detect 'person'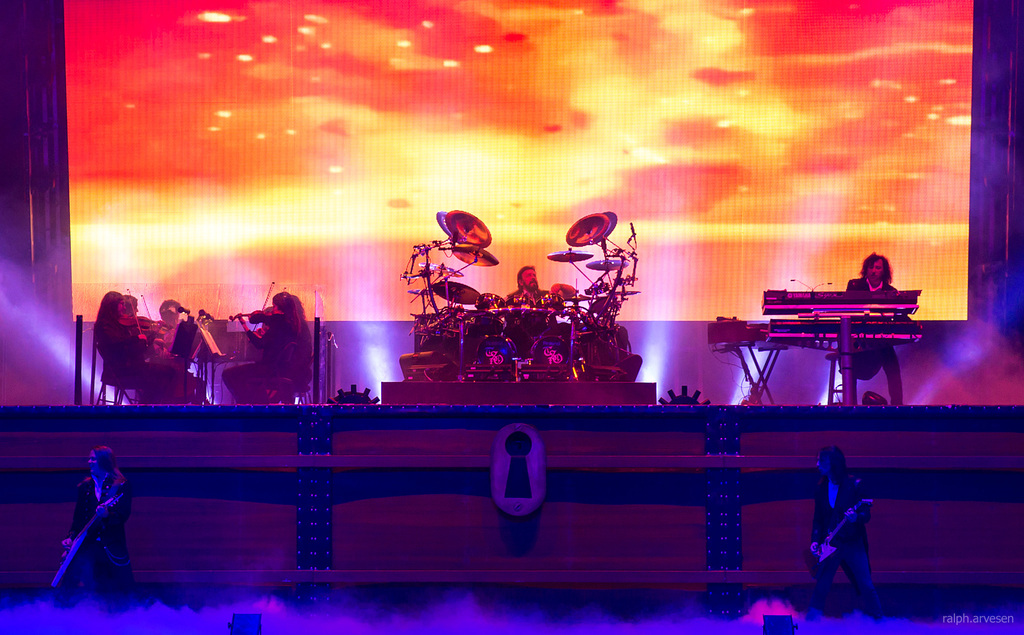
{"left": 506, "top": 259, "right": 568, "bottom": 321}
